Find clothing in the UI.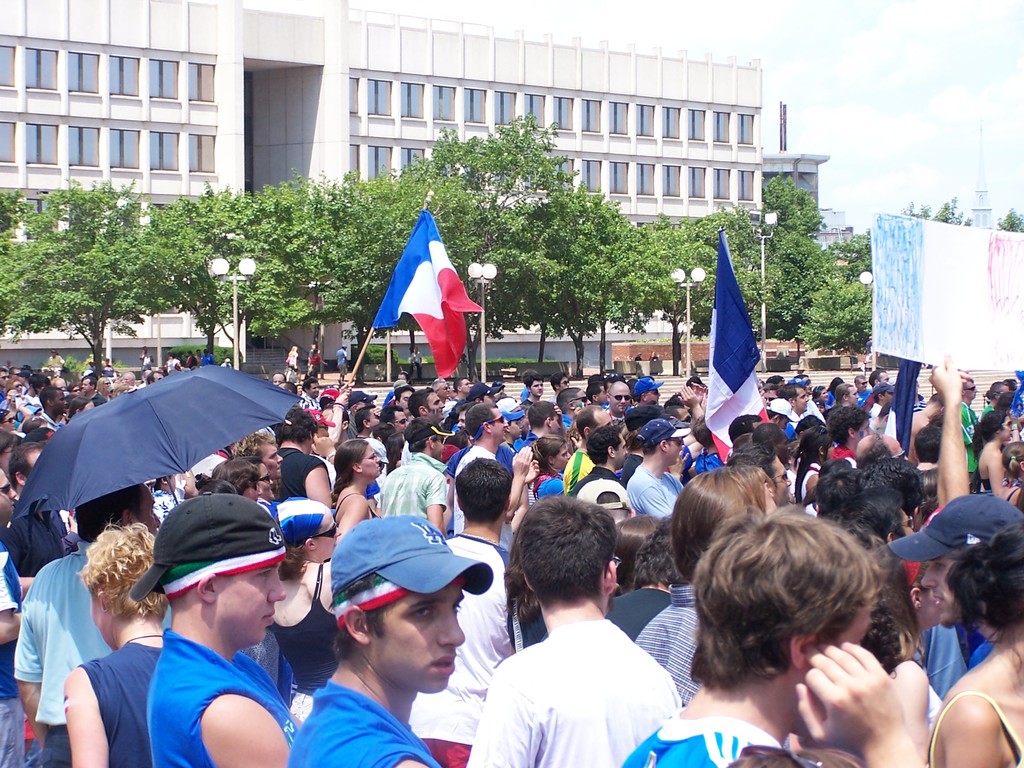
UI element at bbox=[618, 589, 701, 689].
